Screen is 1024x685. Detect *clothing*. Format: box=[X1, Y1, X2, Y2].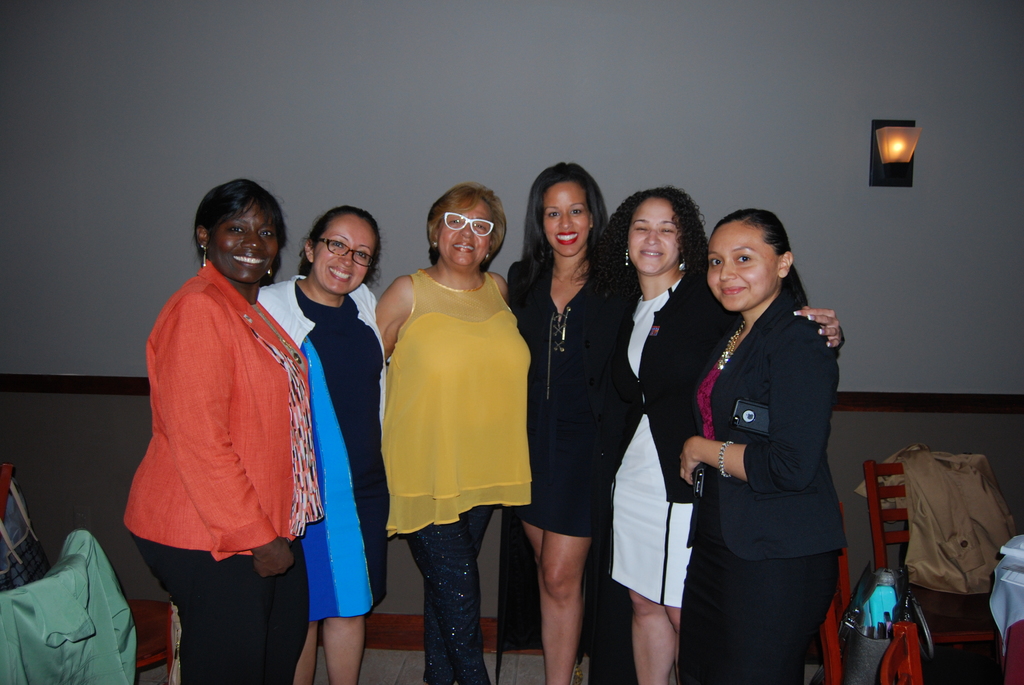
box=[668, 228, 867, 684].
